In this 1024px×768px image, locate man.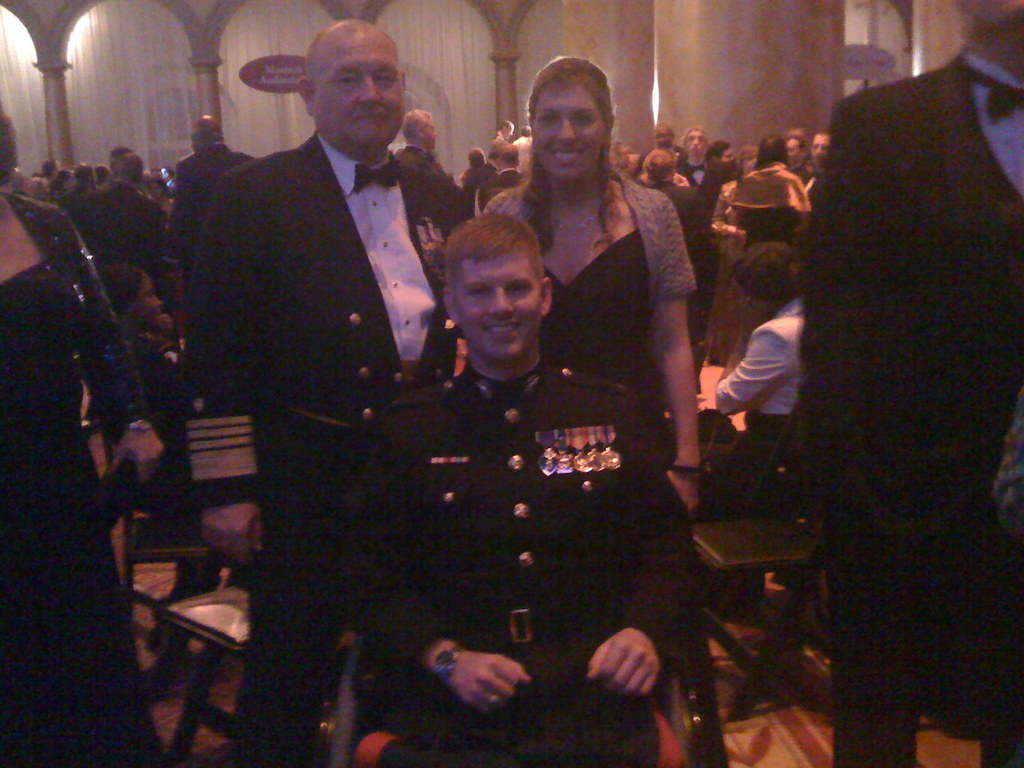
Bounding box: select_region(796, 0, 1023, 767).
